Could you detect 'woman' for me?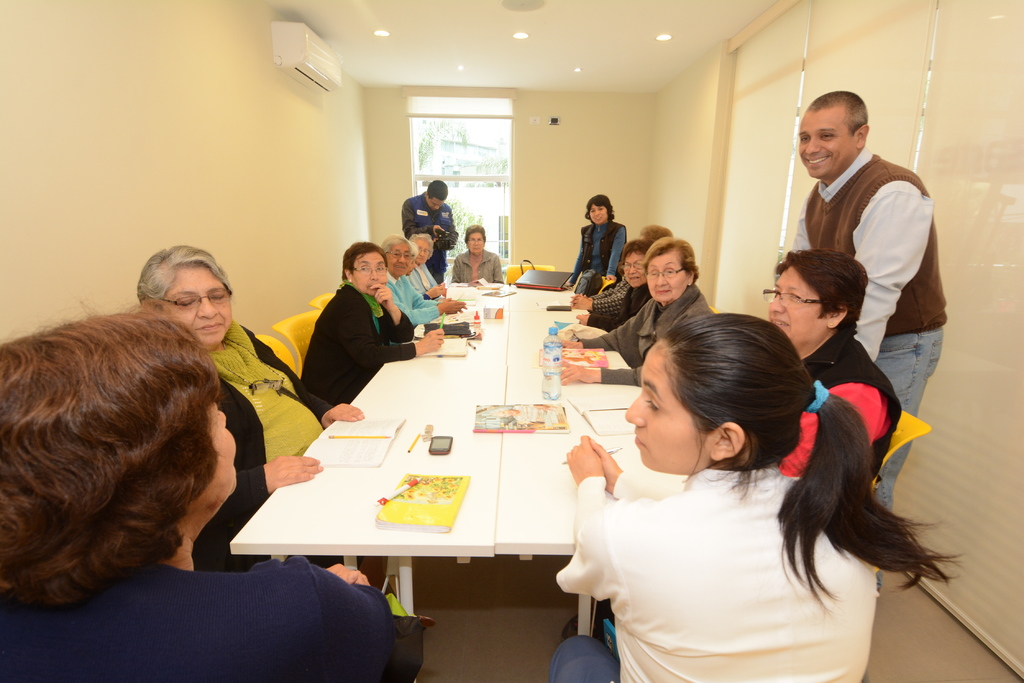
Detection result: [left=137, top=247, right=402, bottom=617].
